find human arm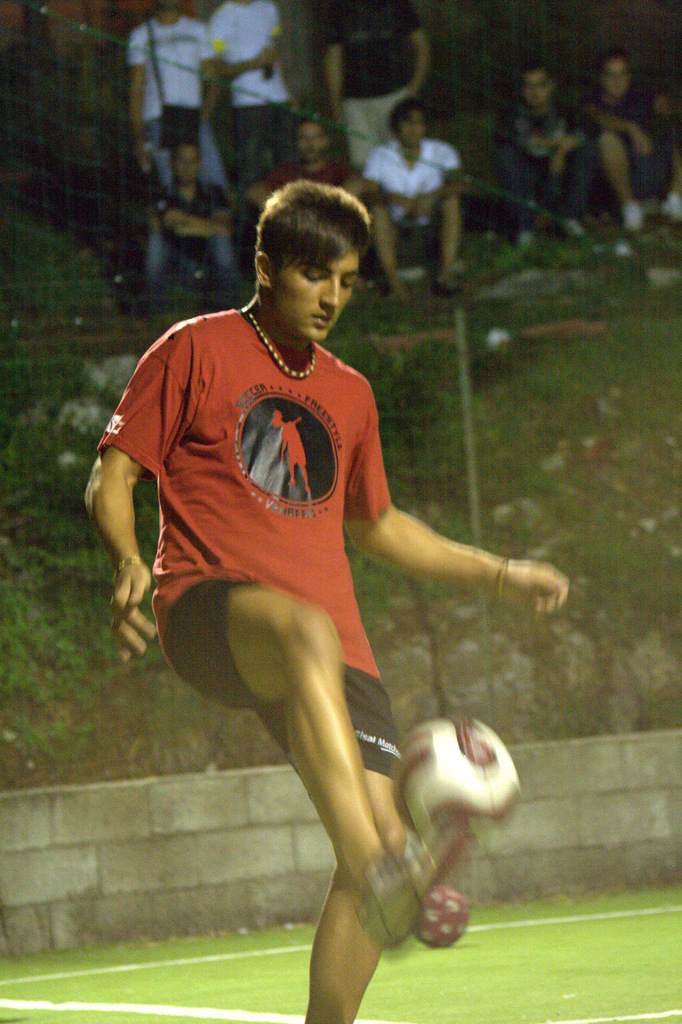
detection(338, 168, 365, 199)
